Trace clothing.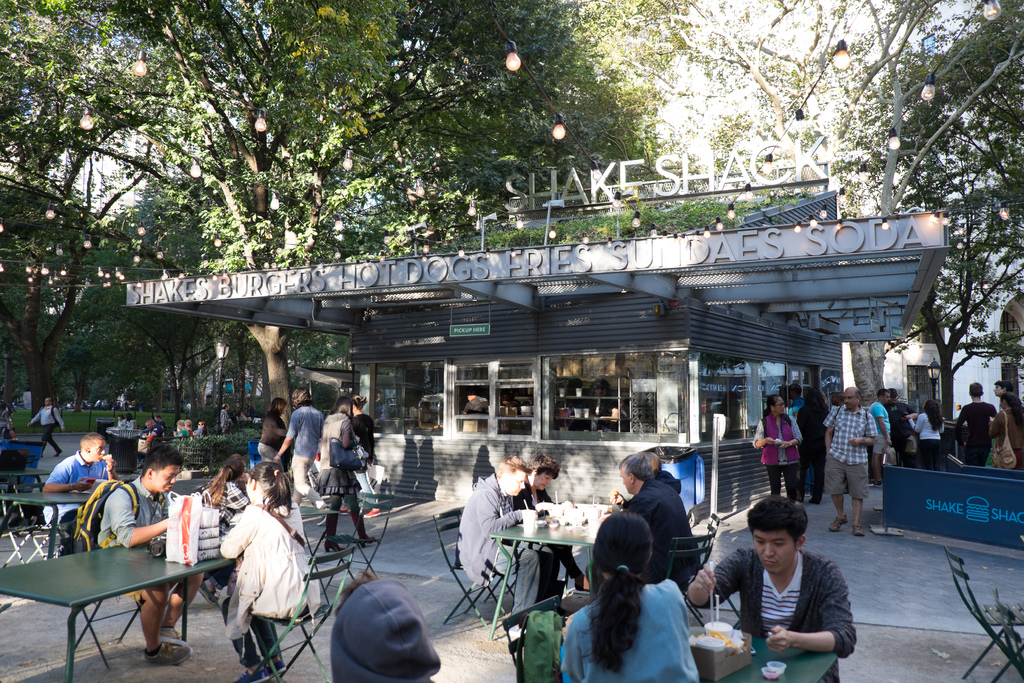
Traced to rect(801, 450, 828, 506).
